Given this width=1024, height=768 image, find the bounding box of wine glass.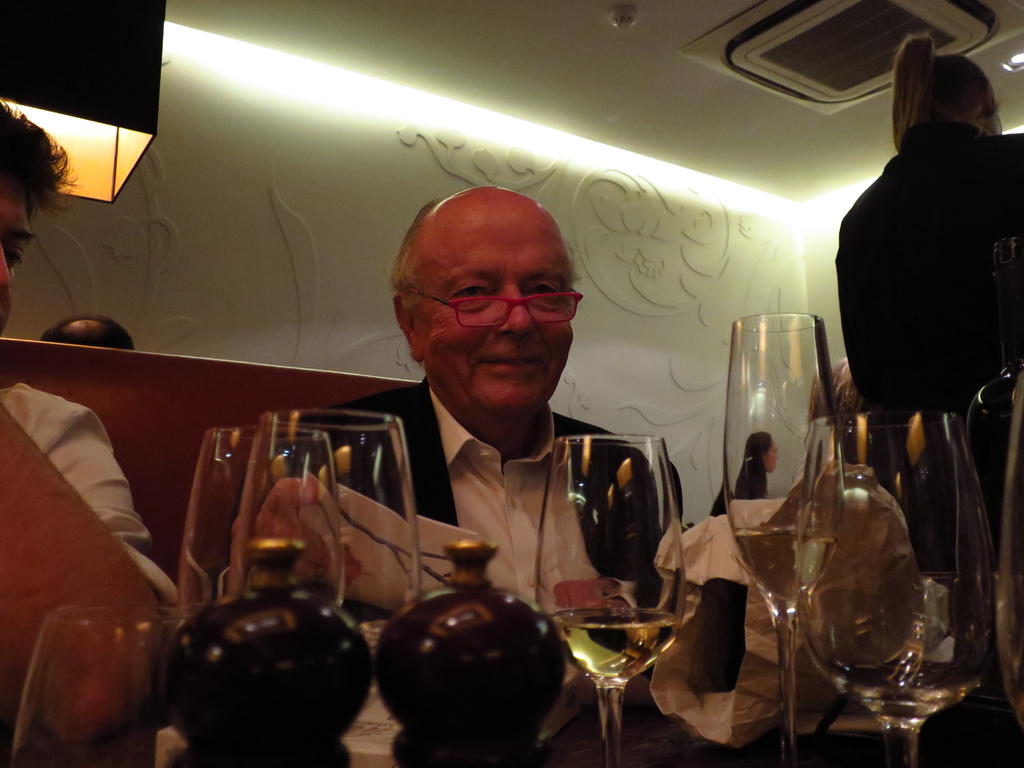
box=[15, 604, 167, 767].
